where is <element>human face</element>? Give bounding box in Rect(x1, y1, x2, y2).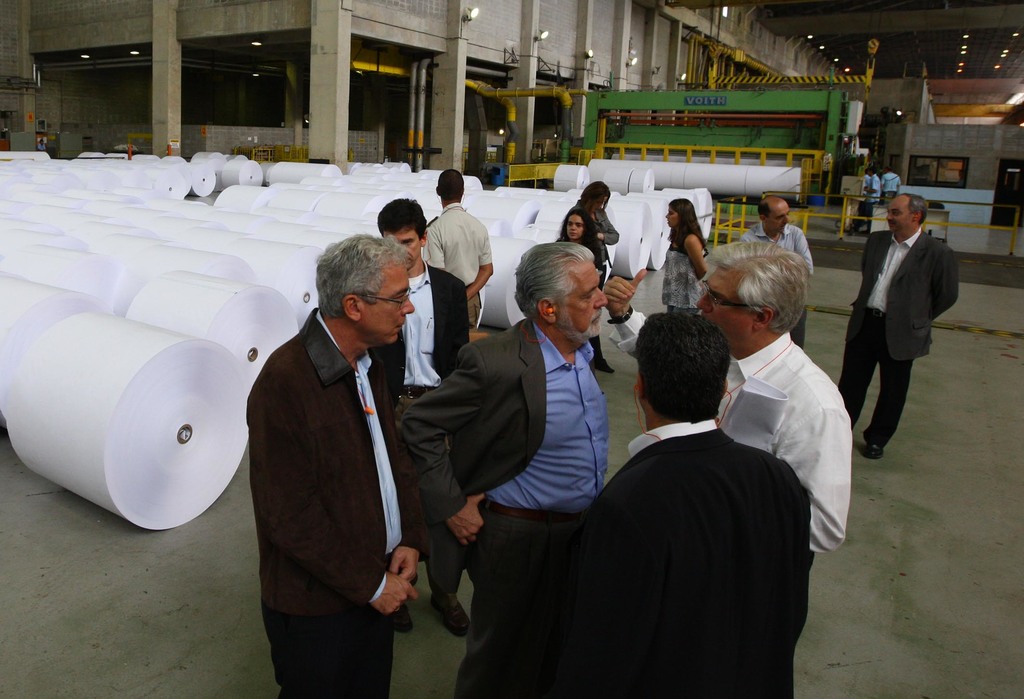
Rect(886, 200, 911, 234).
